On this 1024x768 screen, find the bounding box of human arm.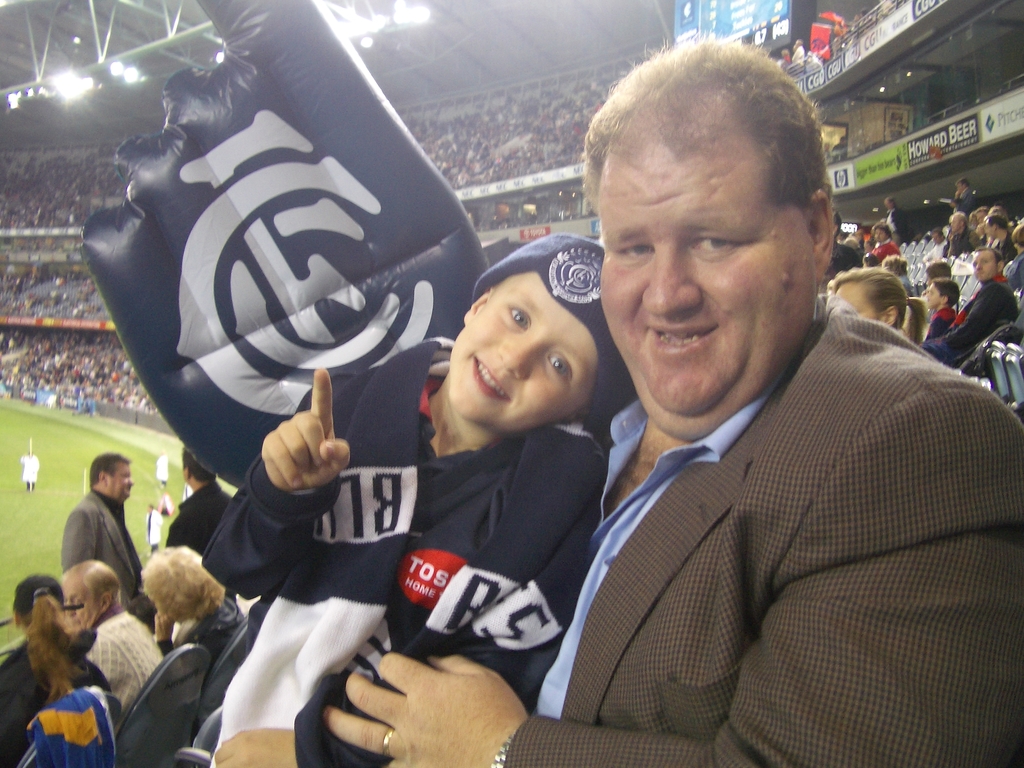
Bounding box: {"x1": 198, "y1": 386, "x2": 357, "y2": 596}.
